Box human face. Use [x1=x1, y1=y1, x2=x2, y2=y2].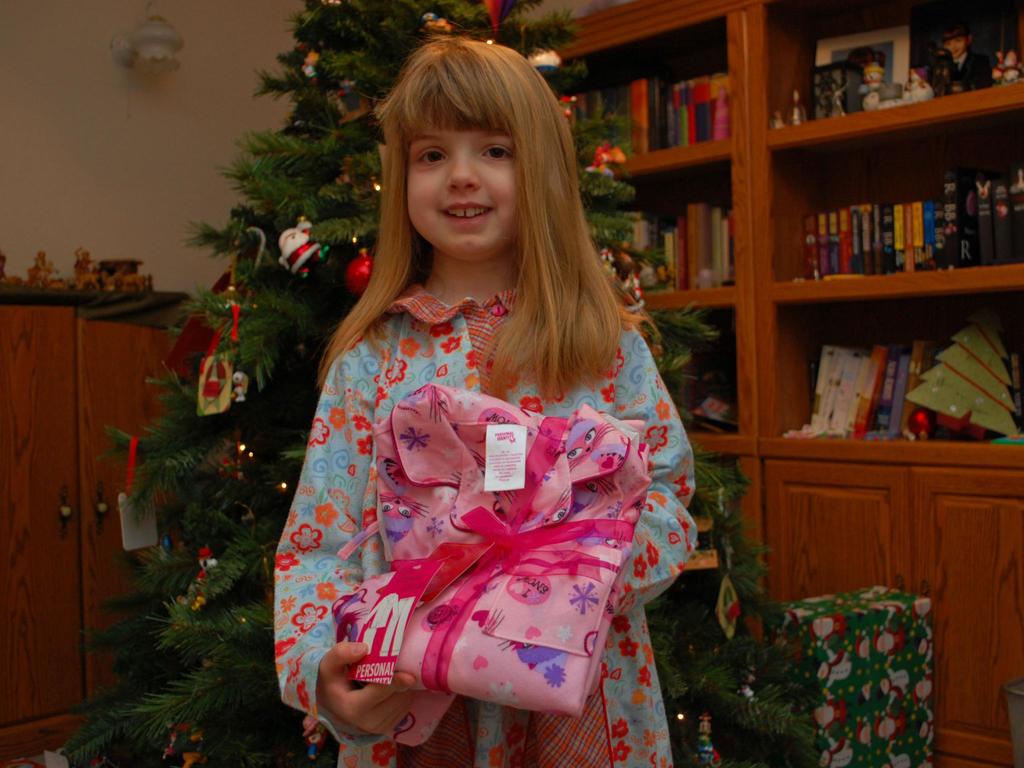
[x1=405, y1=97, x2=525, y2=257].
